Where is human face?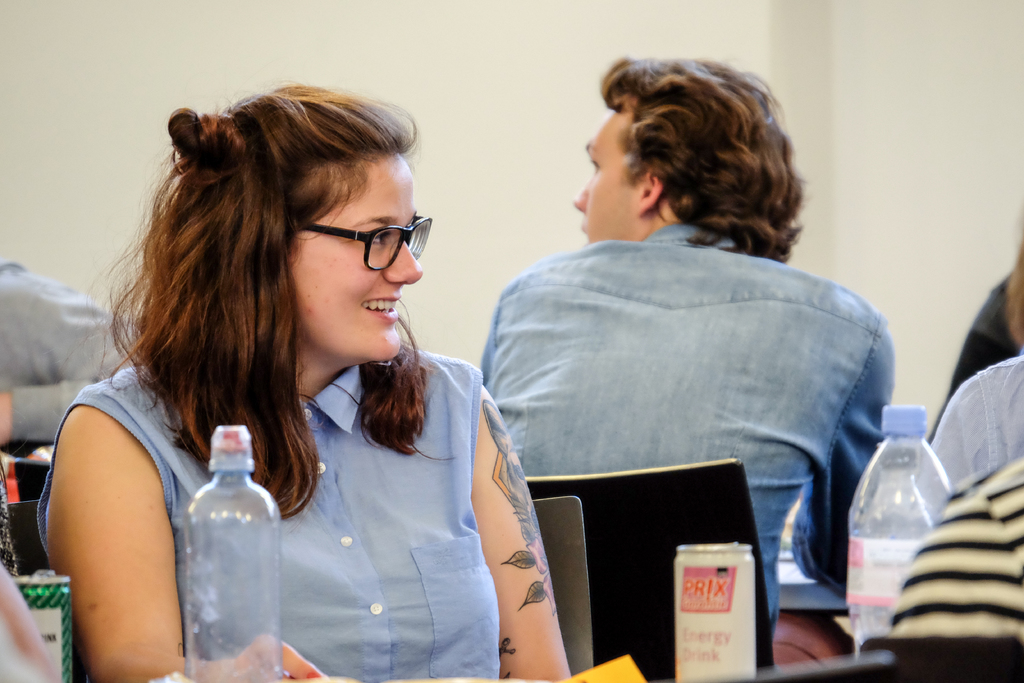
locate(568, 106, 646, 241).
